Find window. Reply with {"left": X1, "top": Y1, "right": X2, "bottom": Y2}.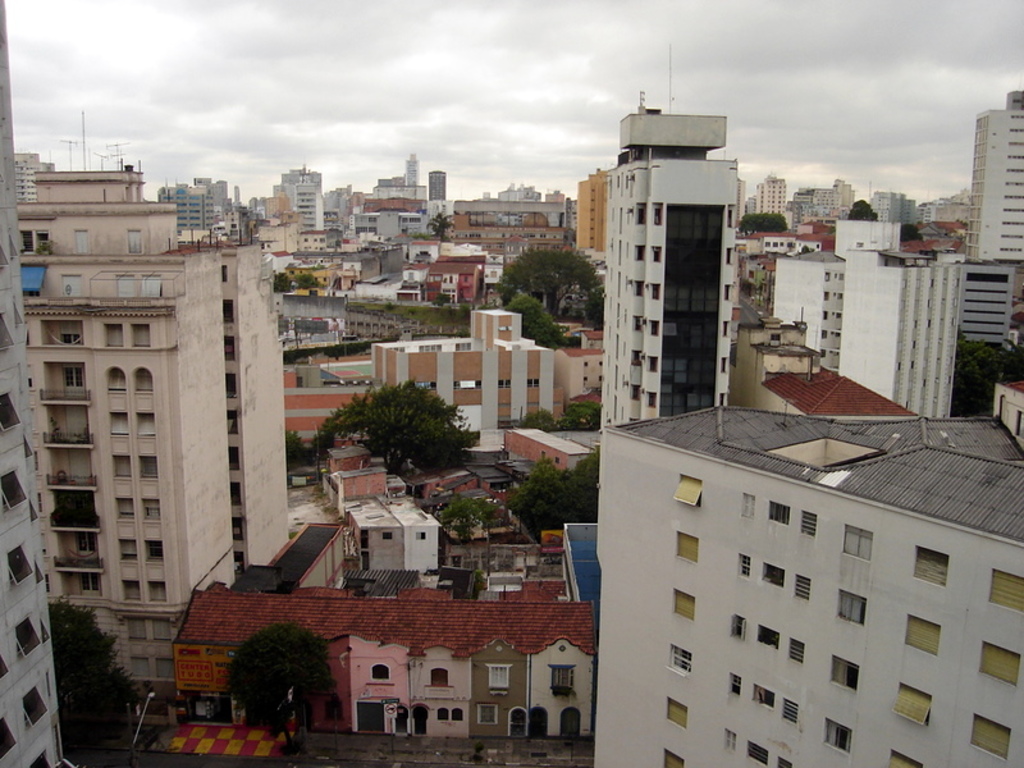
{"left": 745, "top": 741, "right": 769, "bottom": 767}.
